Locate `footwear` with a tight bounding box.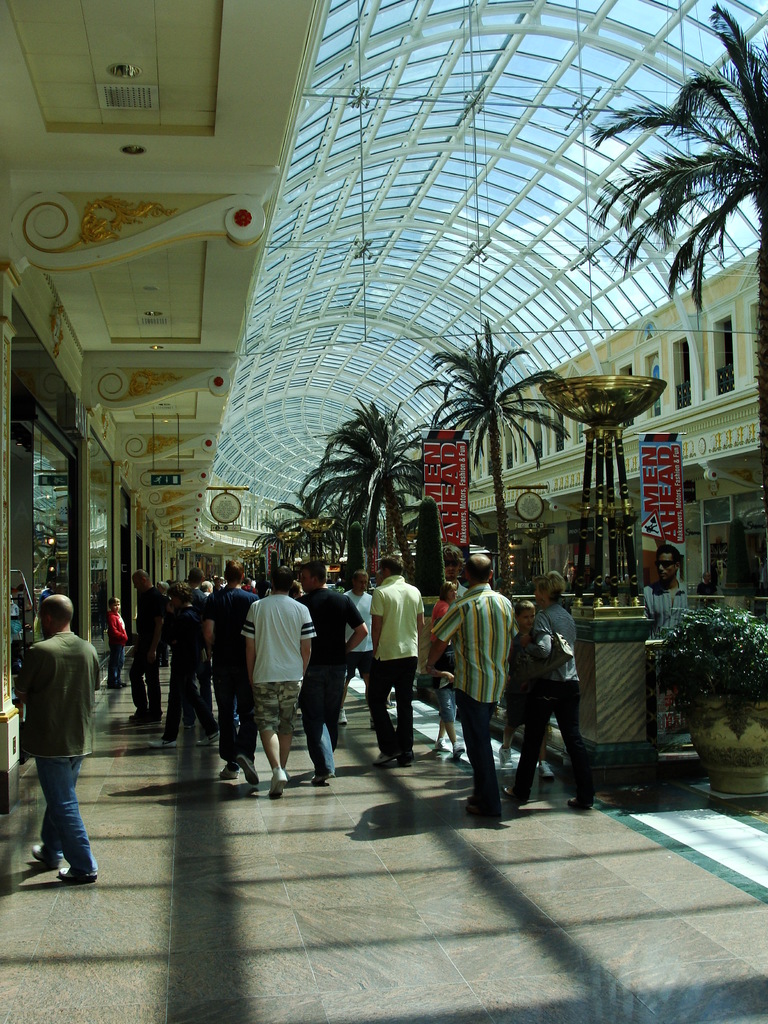
[107,684,120,691].
